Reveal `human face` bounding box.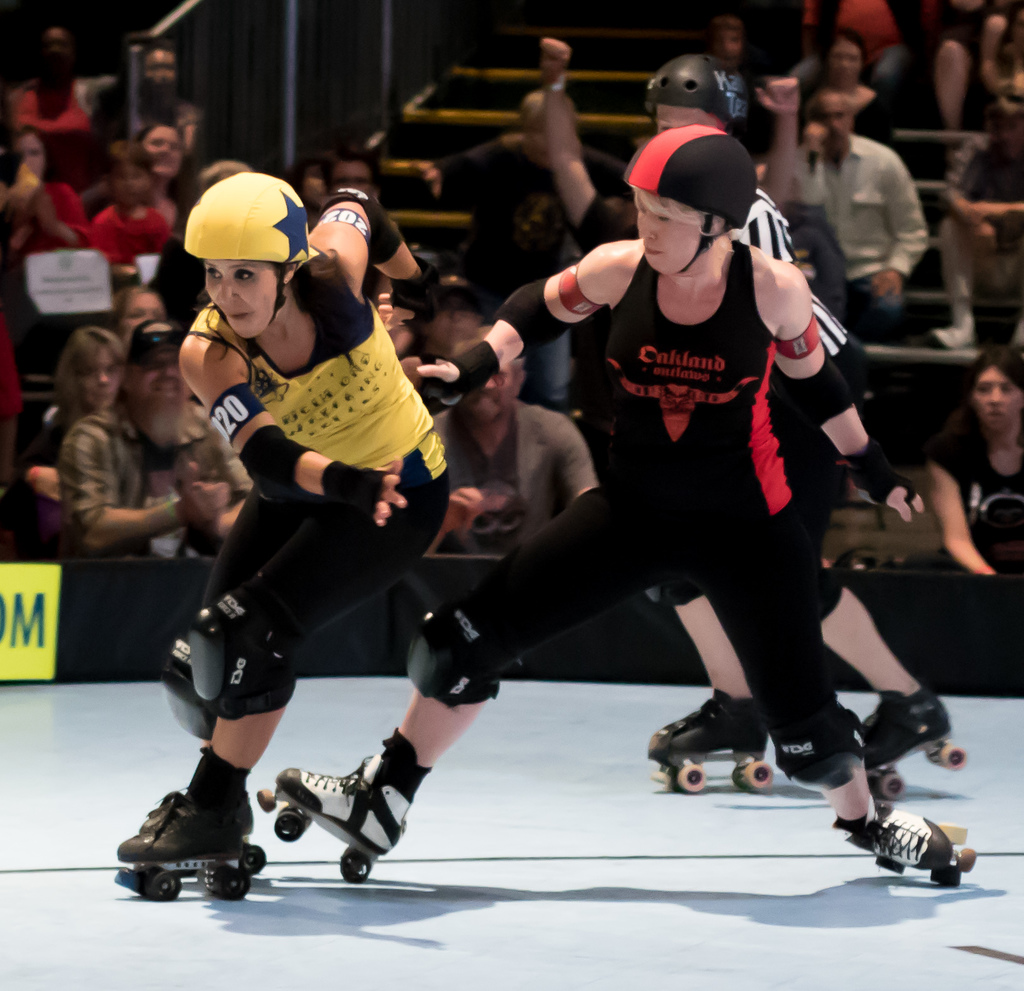
Revealed: select_region(624, 184, 705, 275).
